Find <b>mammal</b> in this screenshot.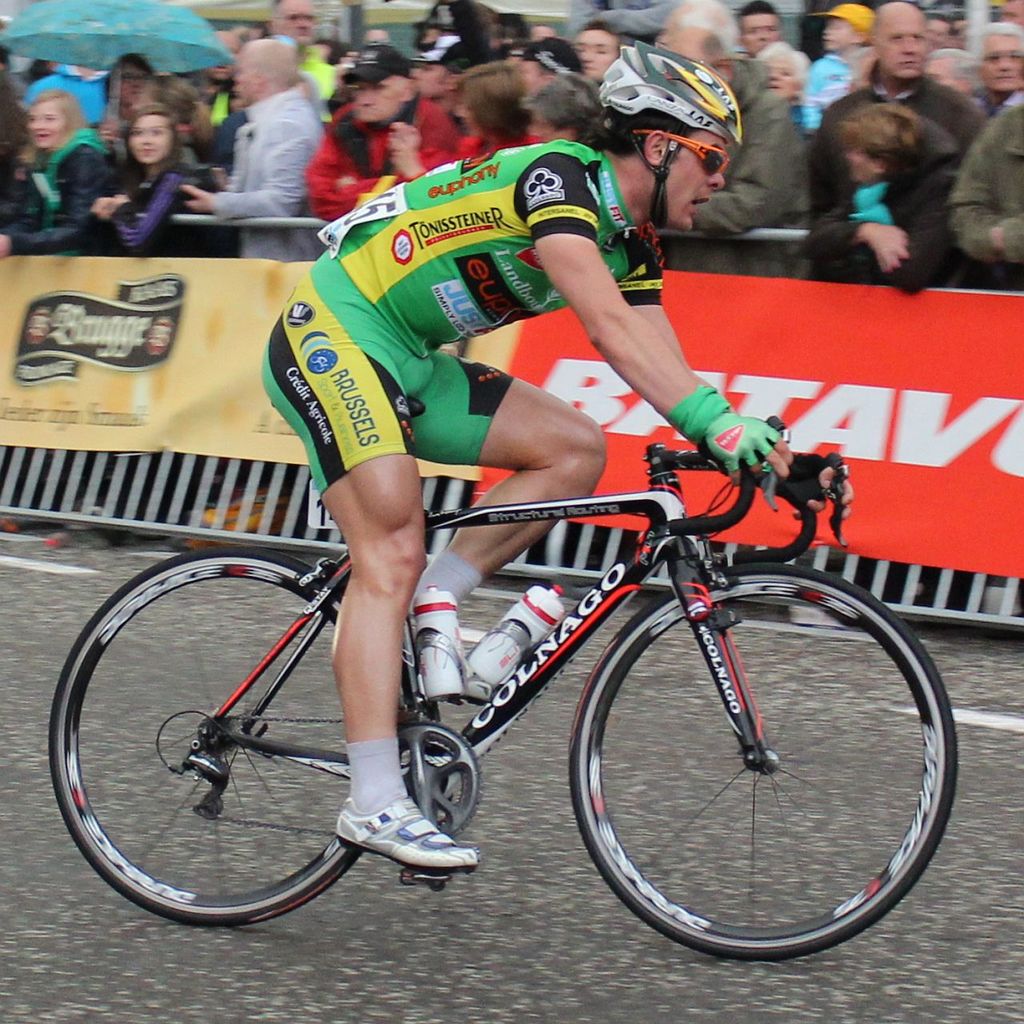
The bounding box for <b>mammal</b> is select_region(186, 38, 318, 529).
